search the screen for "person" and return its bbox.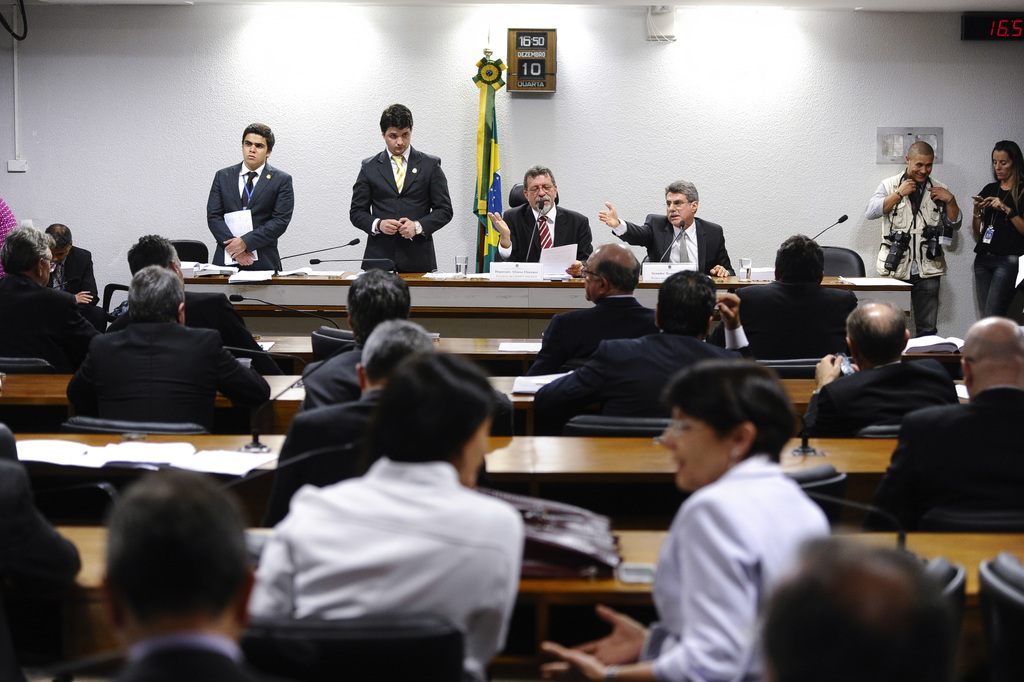
Found: (537, 359, 830, 681).
